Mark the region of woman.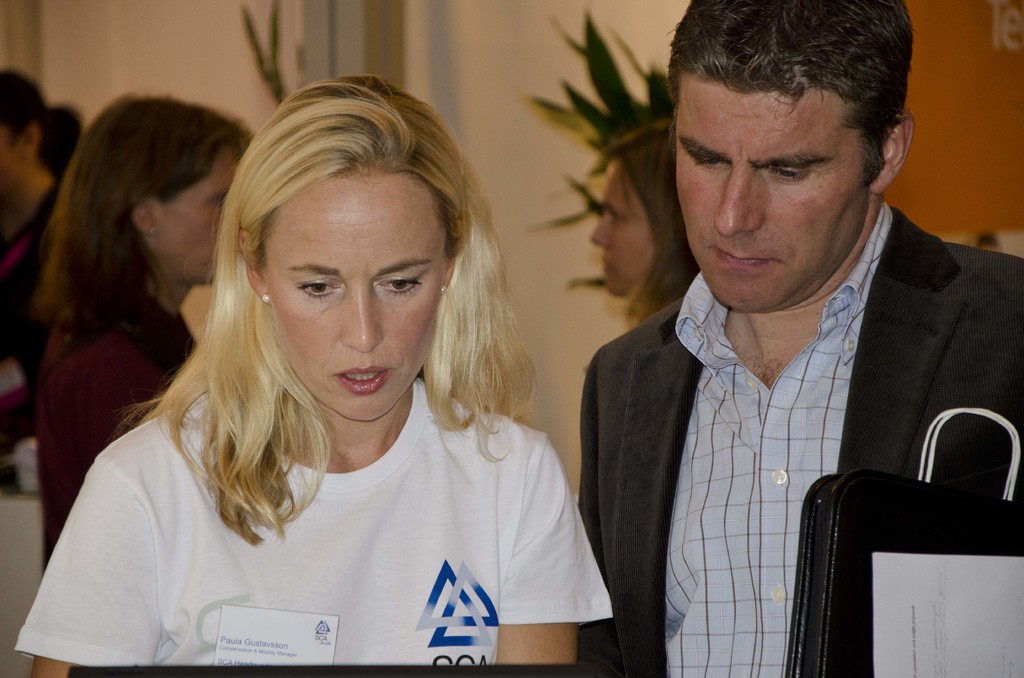
Region: l=43, t=92, r=253, b=559.
